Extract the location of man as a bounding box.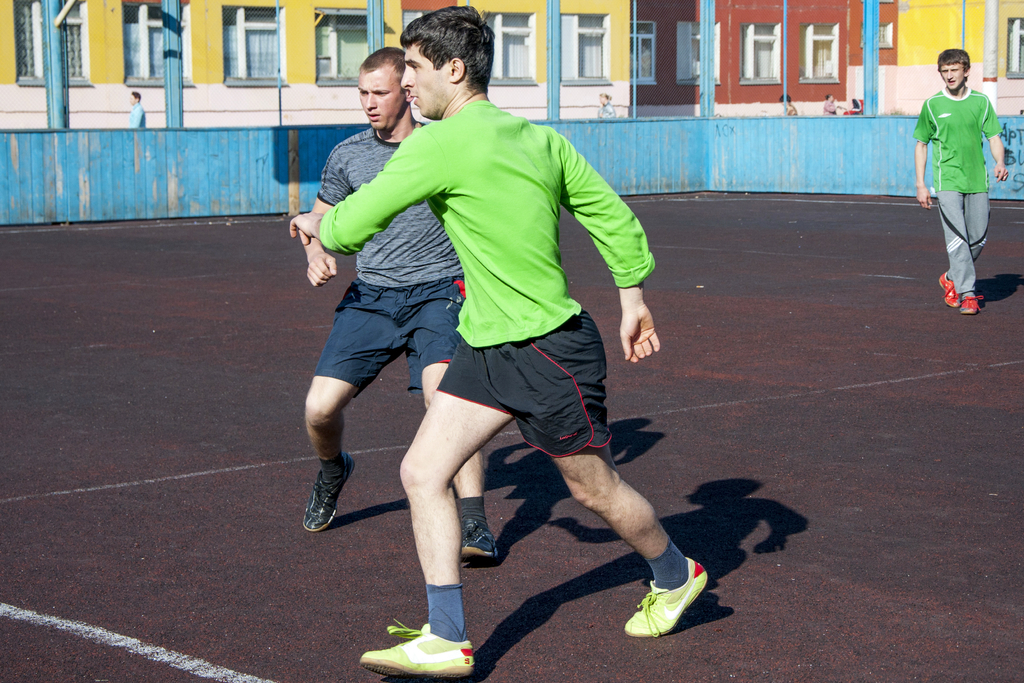
<box>129,89,146,127</box>.
